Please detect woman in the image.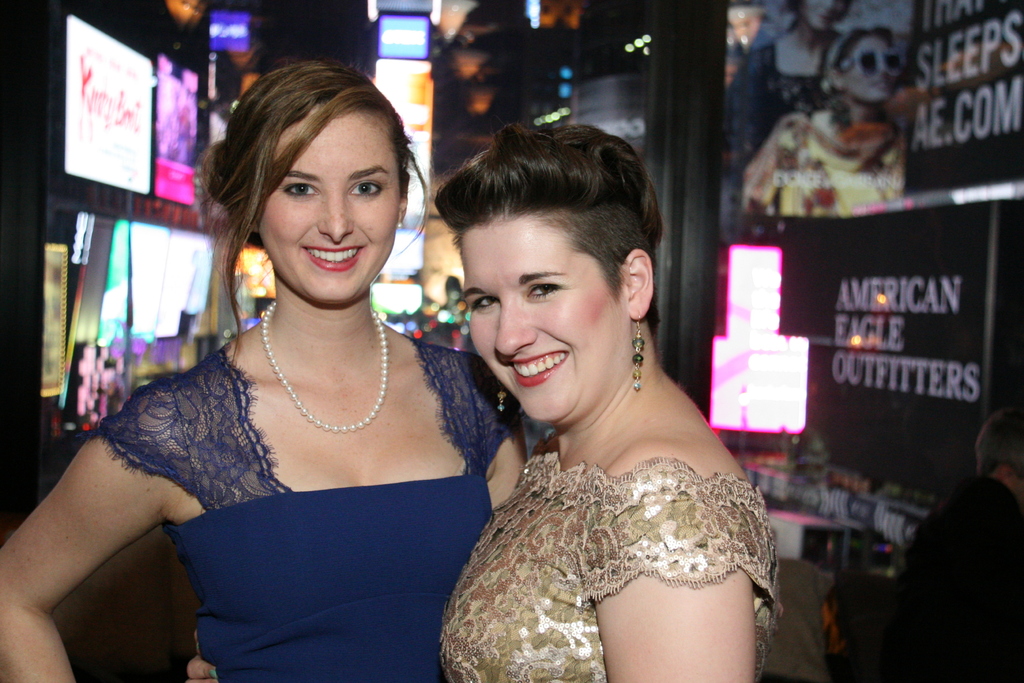
(x1=0, y1=51, x2=536, y2=682).
